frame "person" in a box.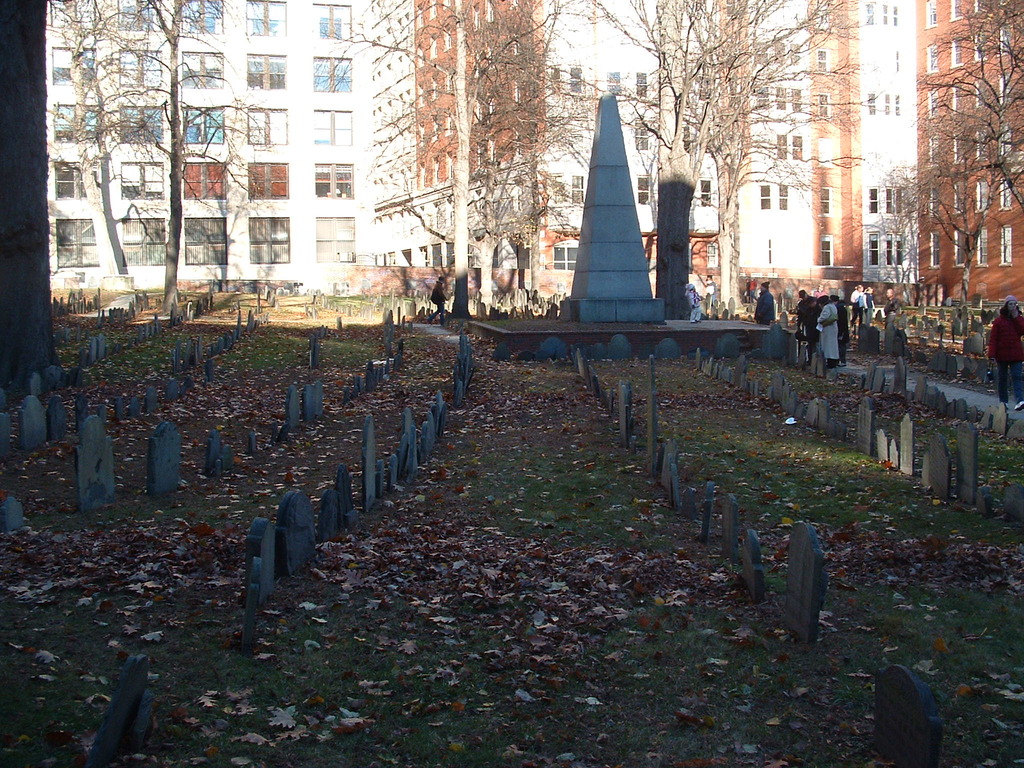
[x1=863, y1=284, x2=876, y2=327].
